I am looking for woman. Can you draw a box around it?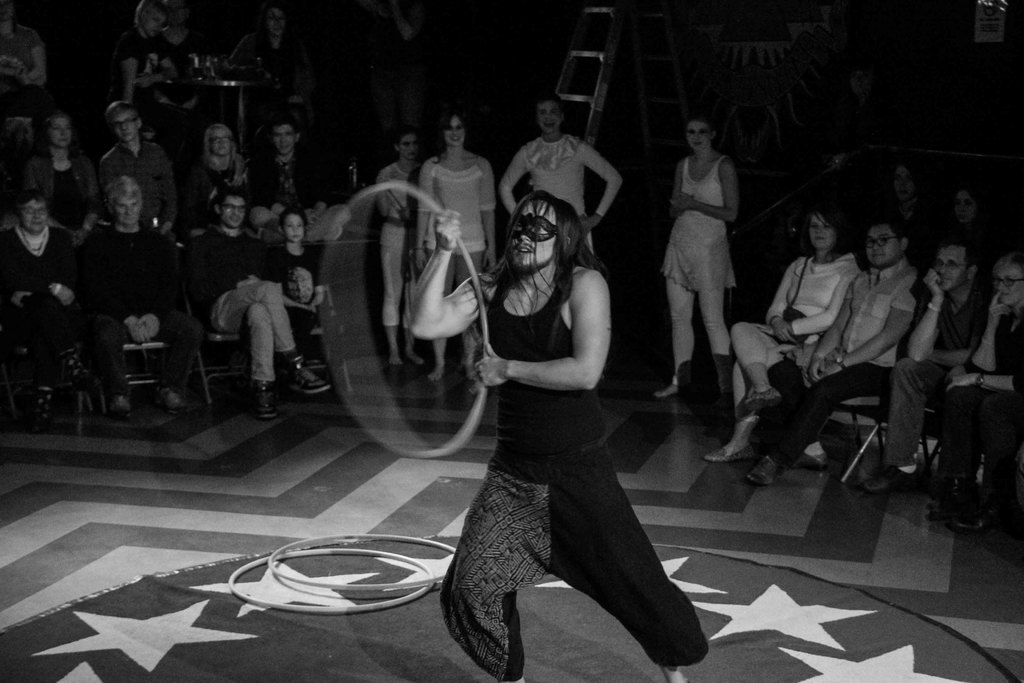
Sure, the bounding box is (left=660, top=95, right=762, bottom=402).
